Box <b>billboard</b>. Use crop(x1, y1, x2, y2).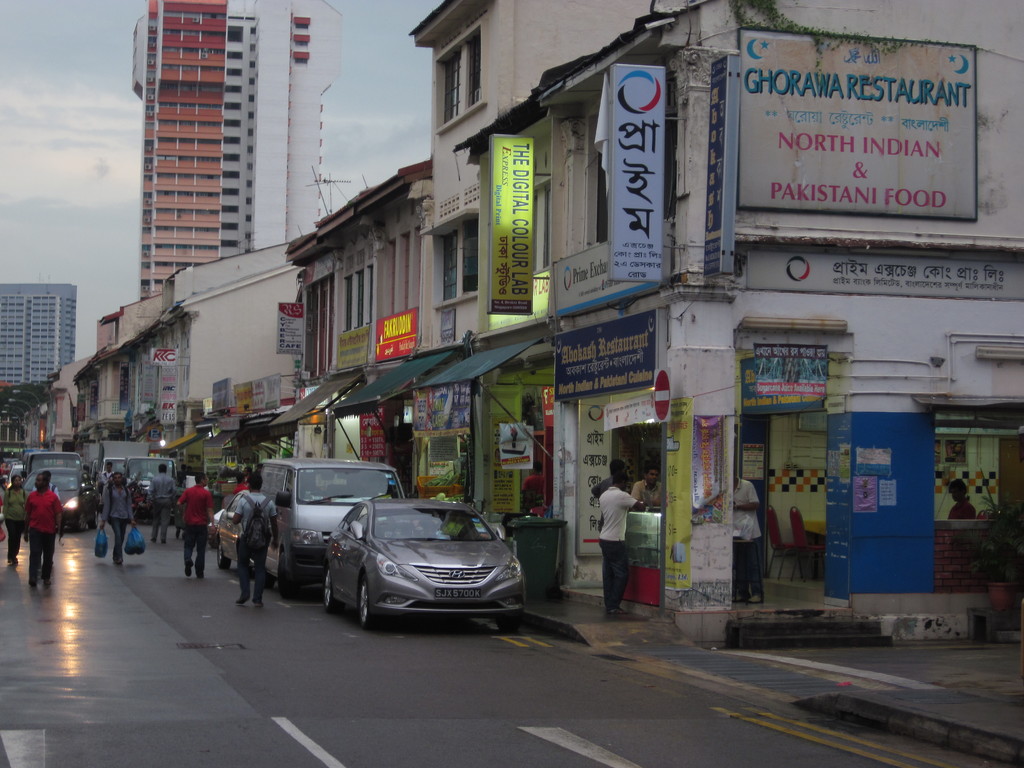
crop(575, 396, 609, 552).
